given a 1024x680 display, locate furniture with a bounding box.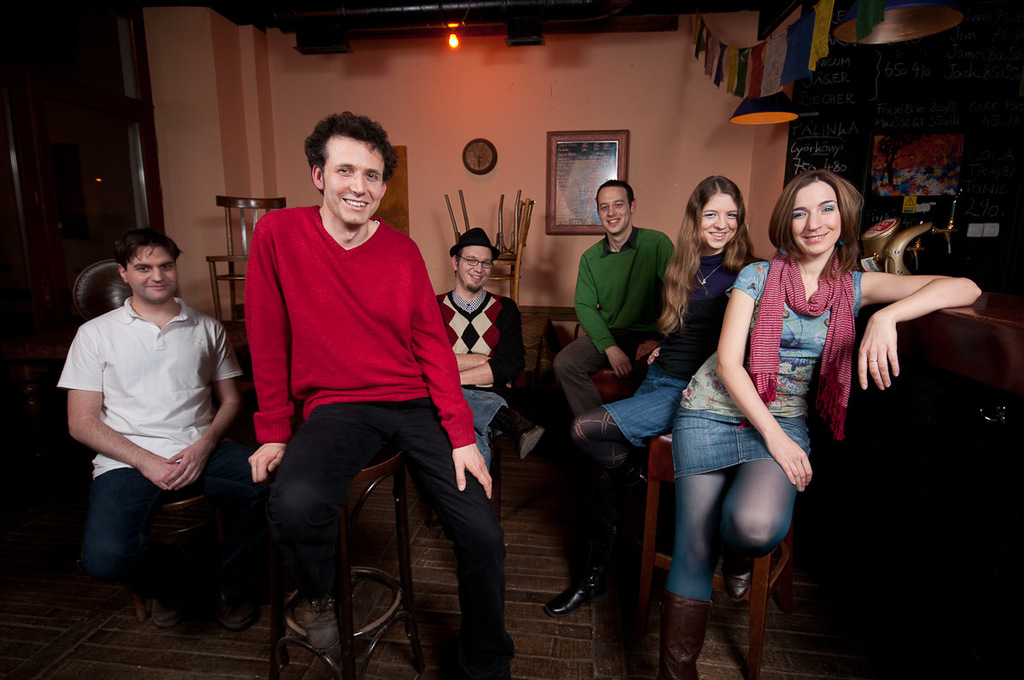
Located: bbox=[899, 290, 1023, 426].
